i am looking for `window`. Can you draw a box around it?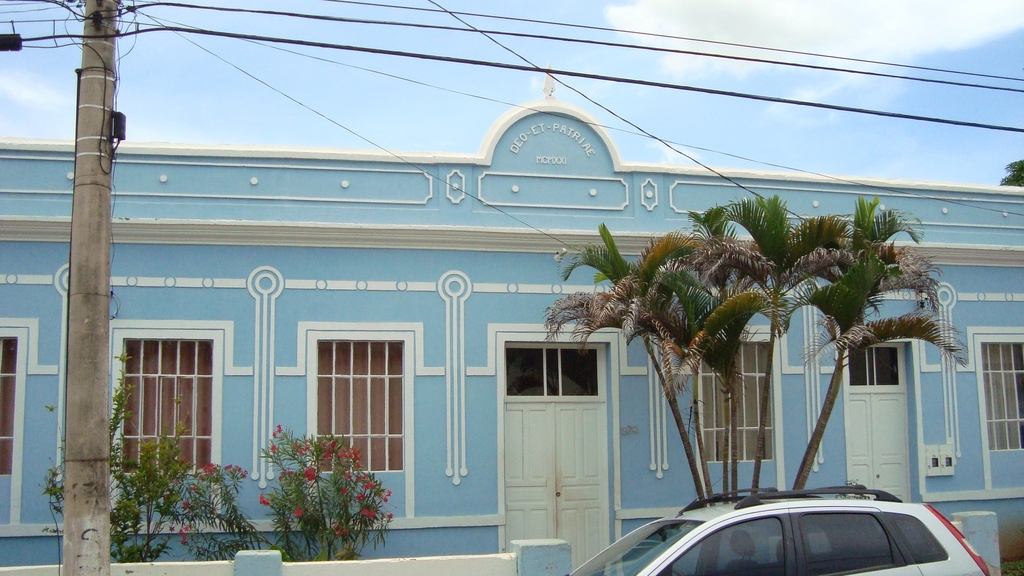
Sure, the bounding box is x1=304, y1=328, x2=410, y2=476.
